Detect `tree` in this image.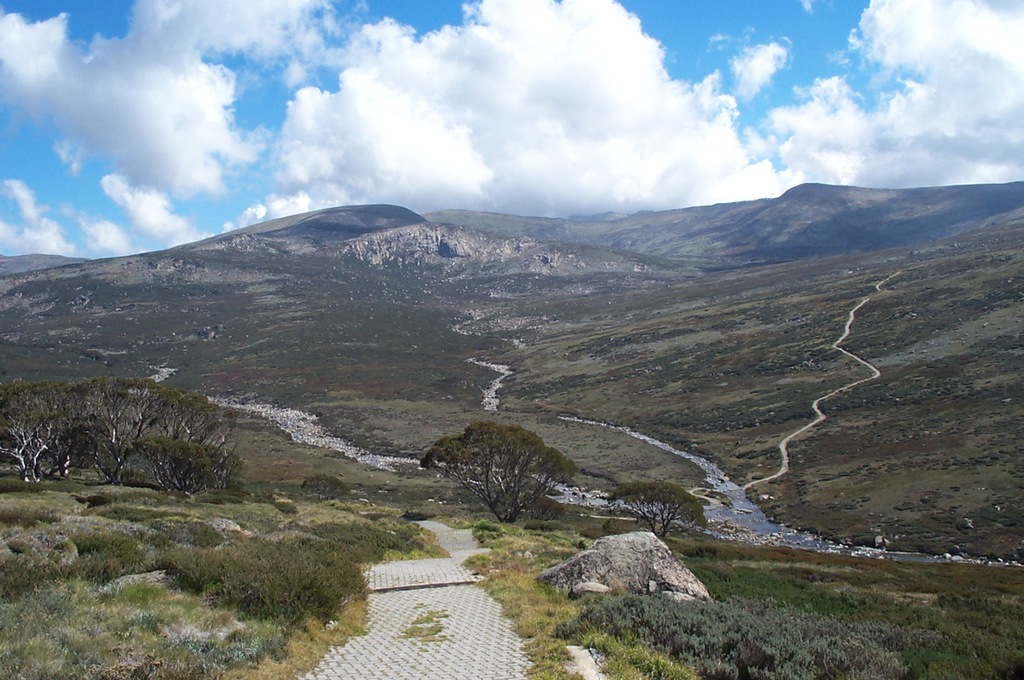
Detection: region(603, 483, 712, 551).
